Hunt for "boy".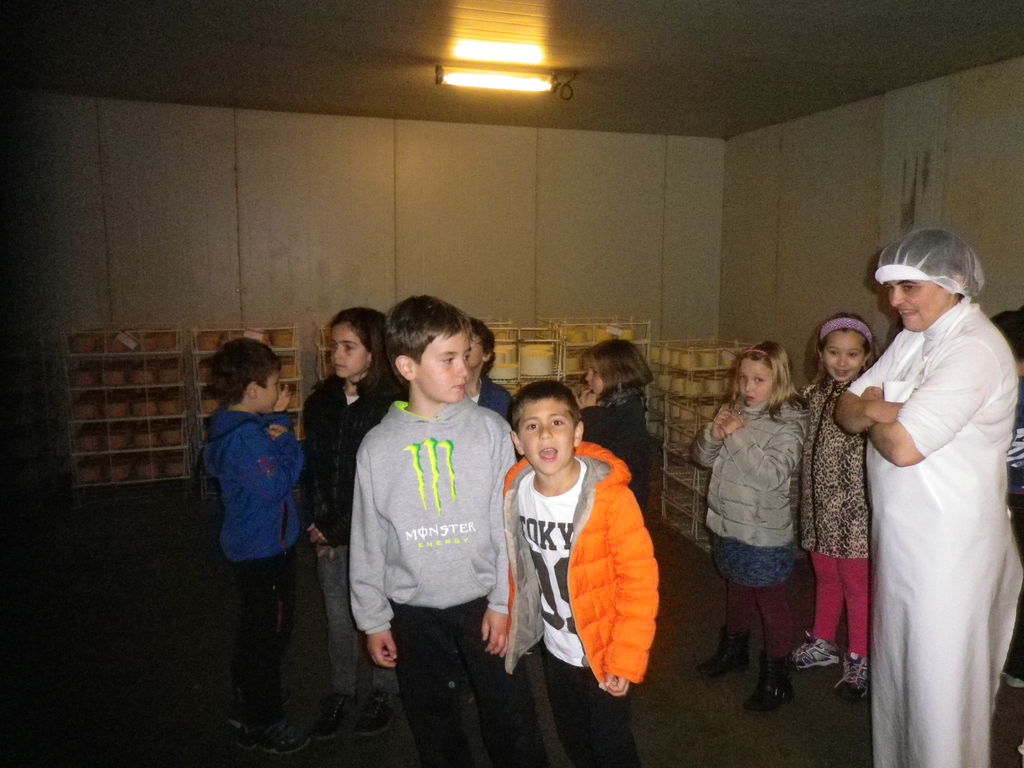
Hunted down at 202, 338, 310, 753.
